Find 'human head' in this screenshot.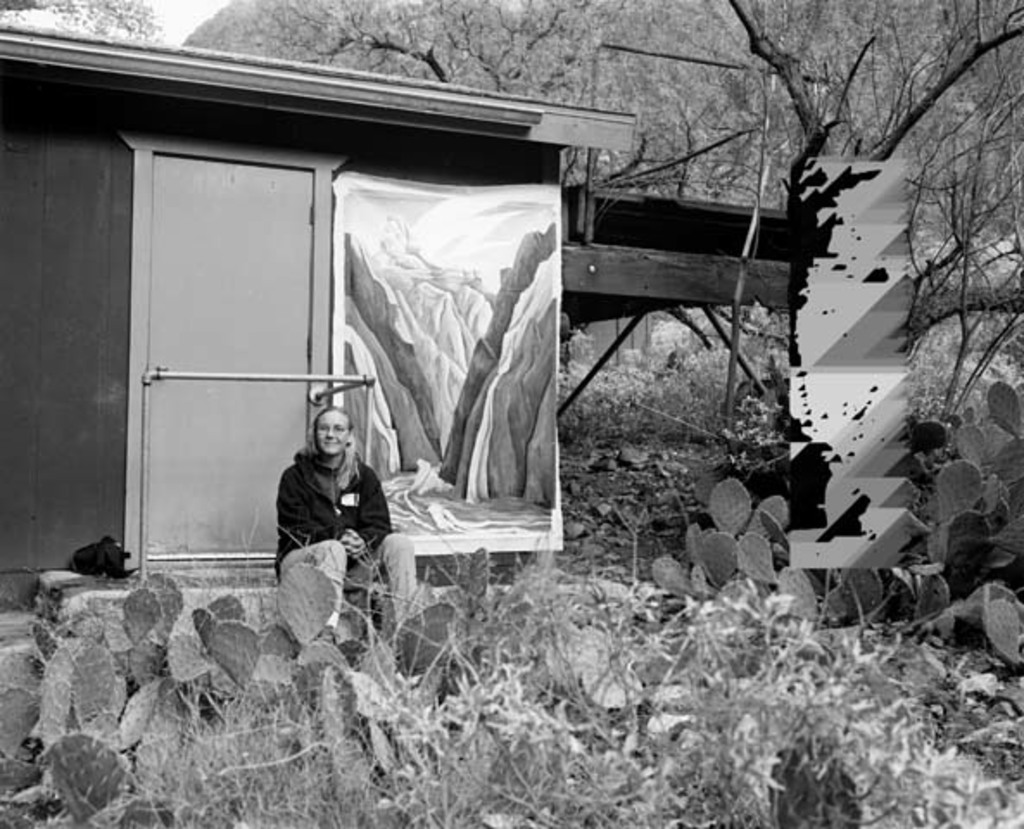
The bounding box for 'human head' is (x1=314, y1=411, x2=352, y2=452).
